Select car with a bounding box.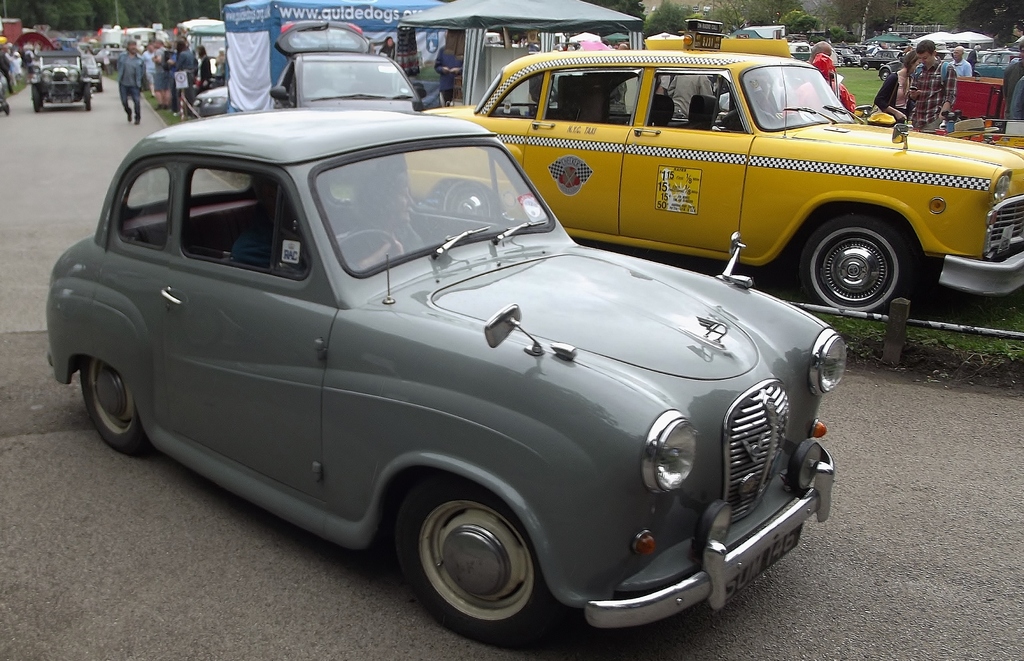
left=191, top=84, right=228, bottom=117.
